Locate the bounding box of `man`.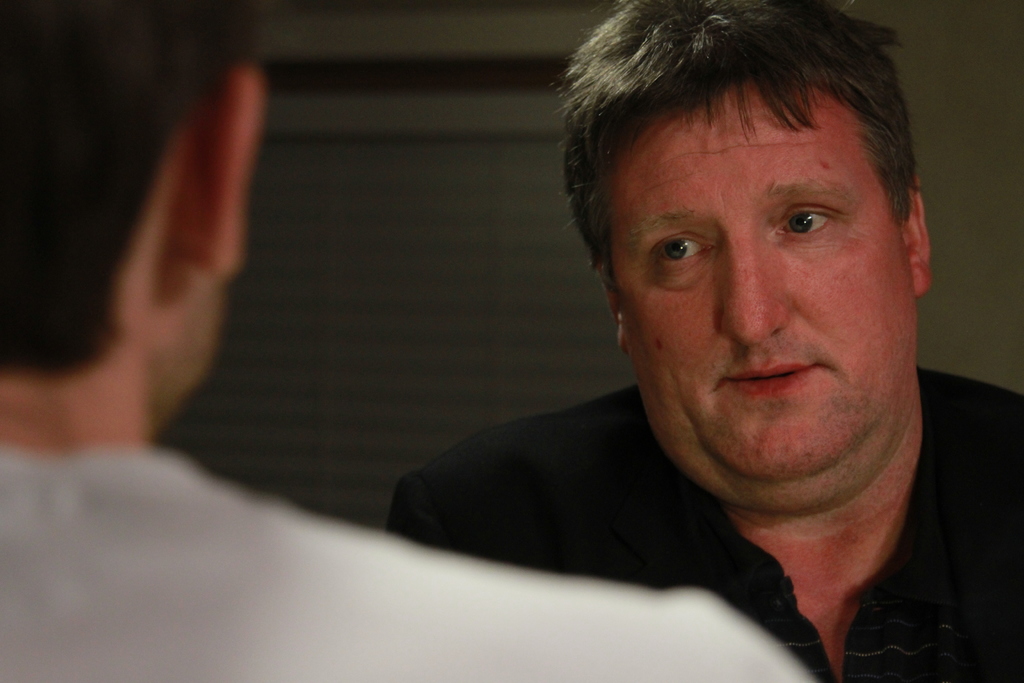
Bounding box: [x1=381, y1=0, x2=1023, y2=682].
